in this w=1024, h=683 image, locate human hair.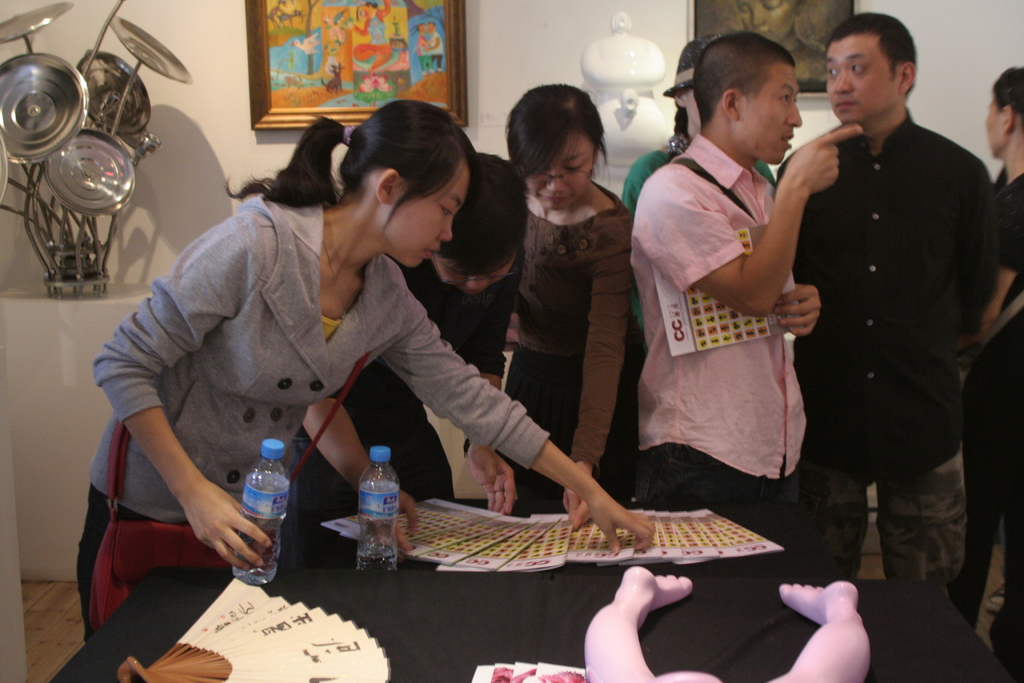
Bounding box: rect(433, 149, 522, 279).
